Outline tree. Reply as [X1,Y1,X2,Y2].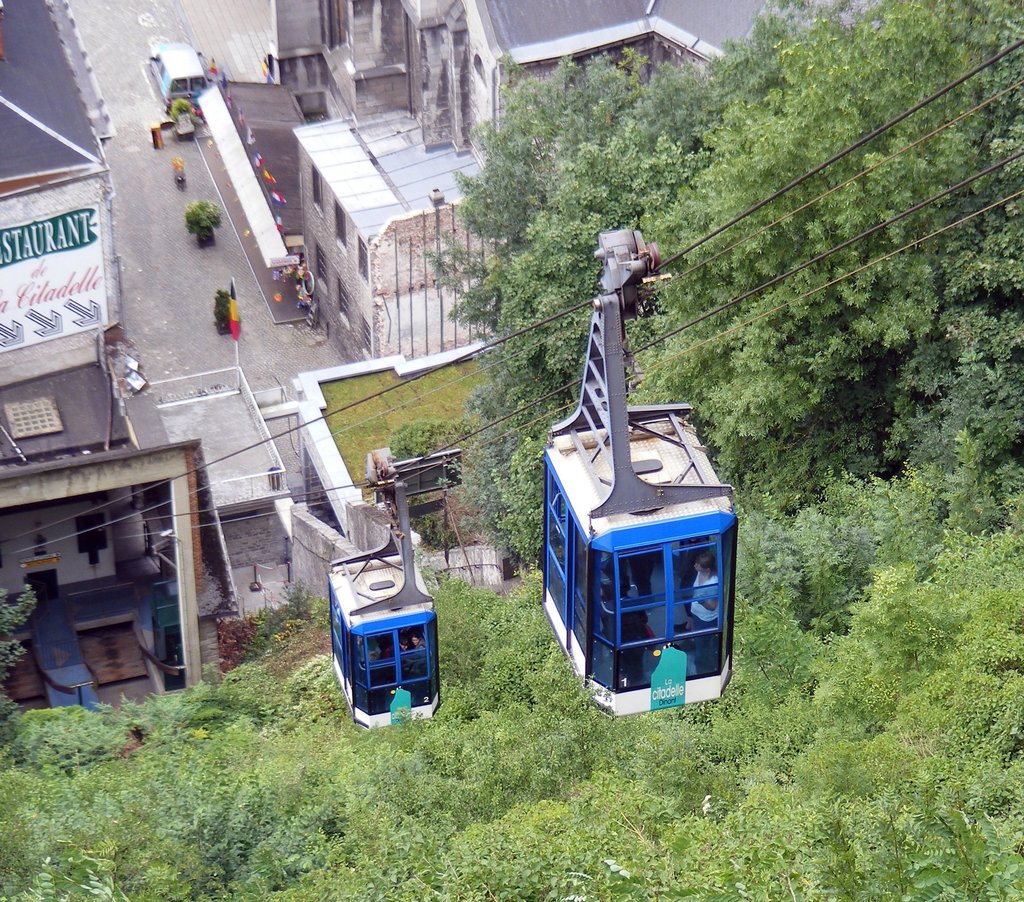
[468,51,658,531].
